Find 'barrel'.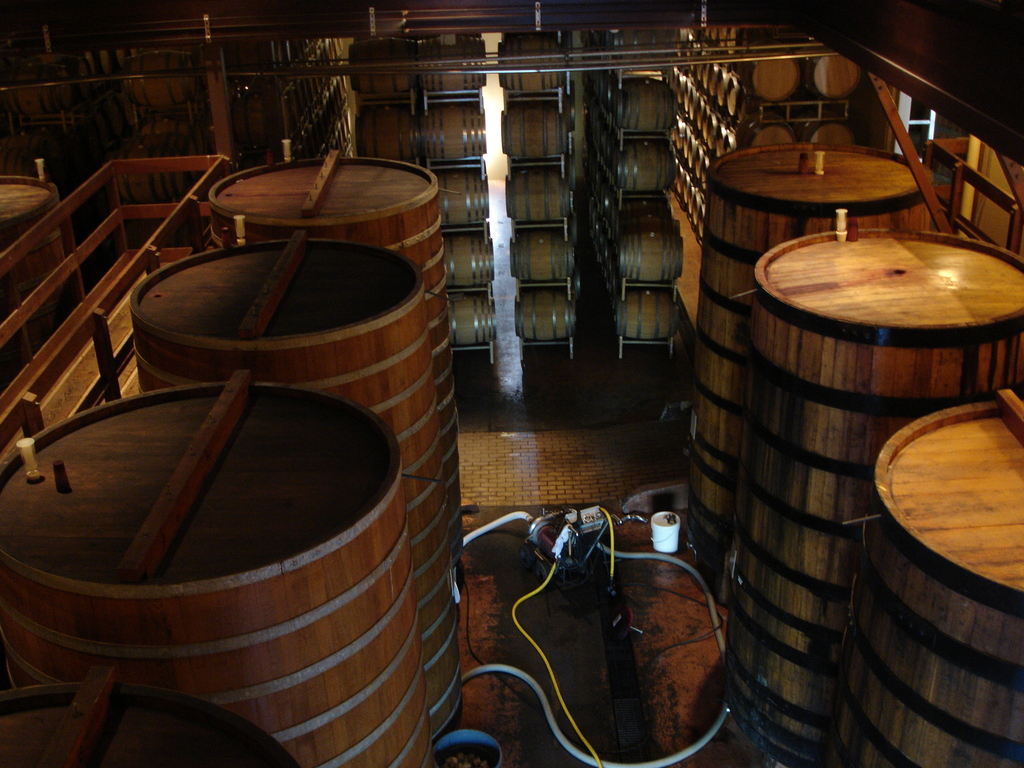
locate(132, 233, 433, 739).
